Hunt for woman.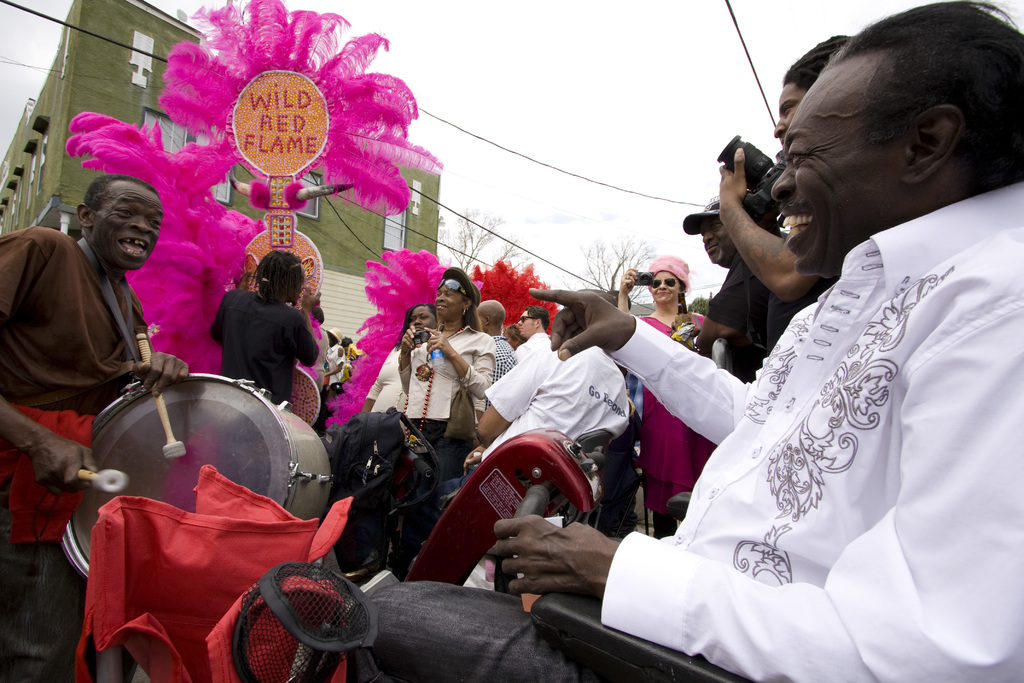
Hunted down at 198, 242, 317, 418.
